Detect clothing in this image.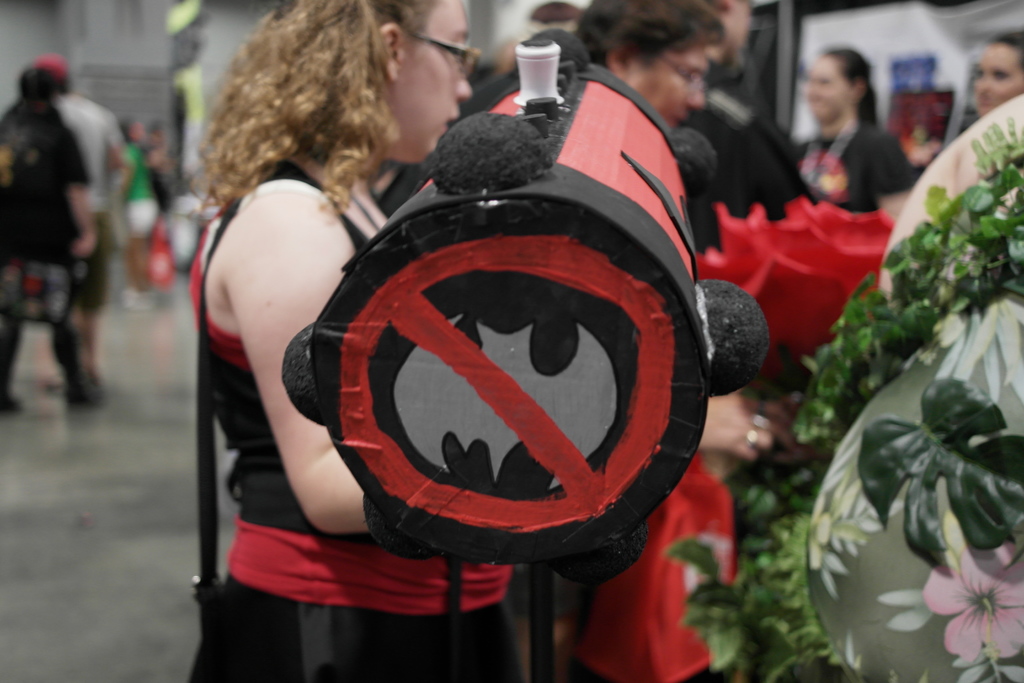
Detection: [left=150, top=165, right=176, bottom=208].
